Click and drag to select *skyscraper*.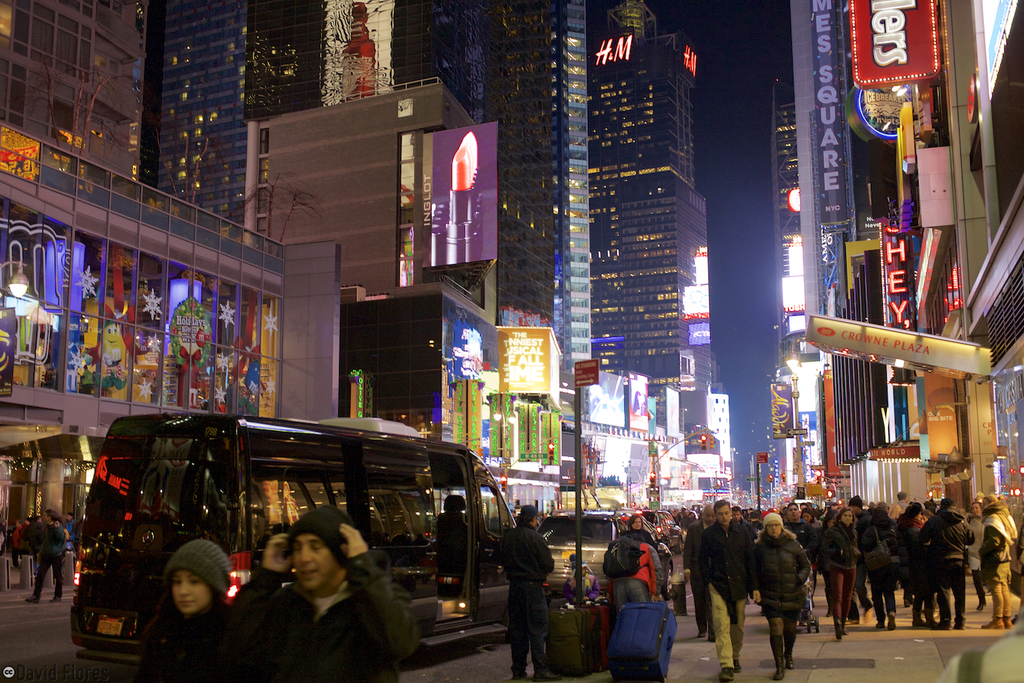
Selection: x1=150 y1=0 x2=596 y2=424.
